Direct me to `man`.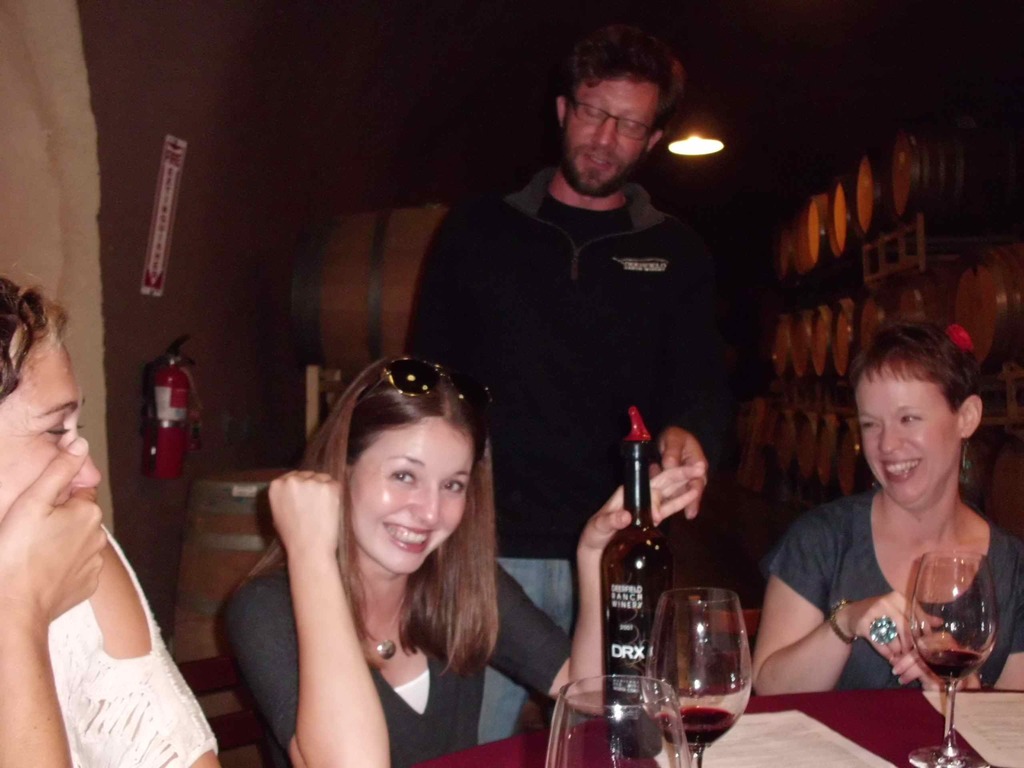
Direction: 397,28,739,747.
